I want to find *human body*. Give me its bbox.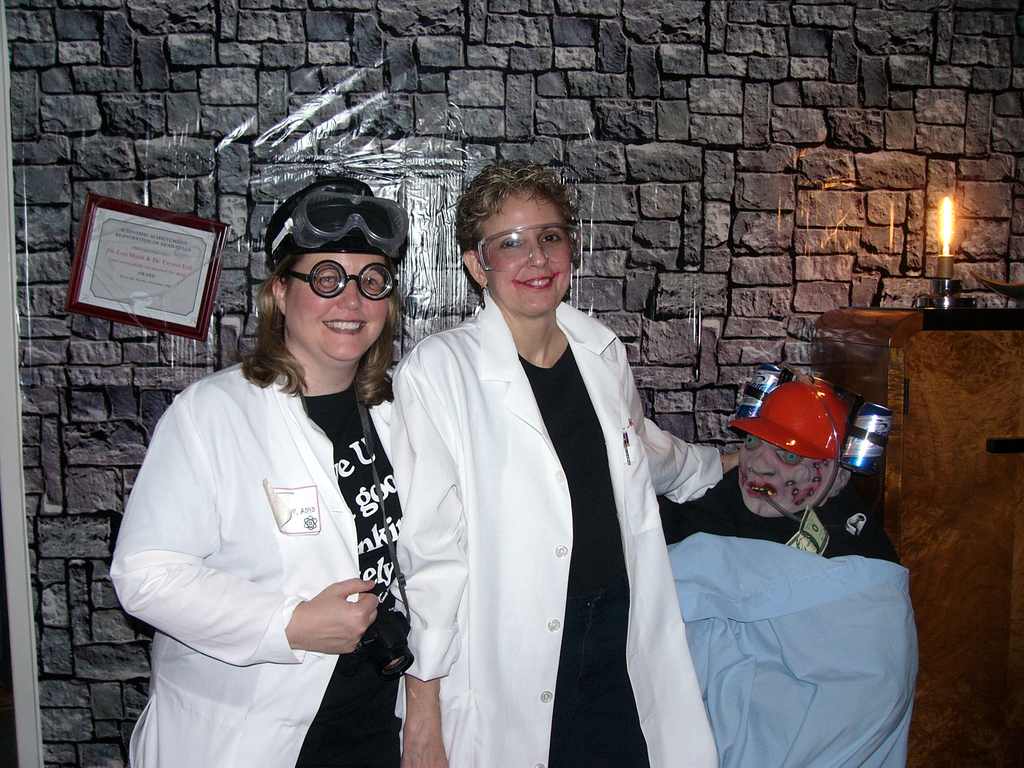
crop(131, 218, 439, 760).
